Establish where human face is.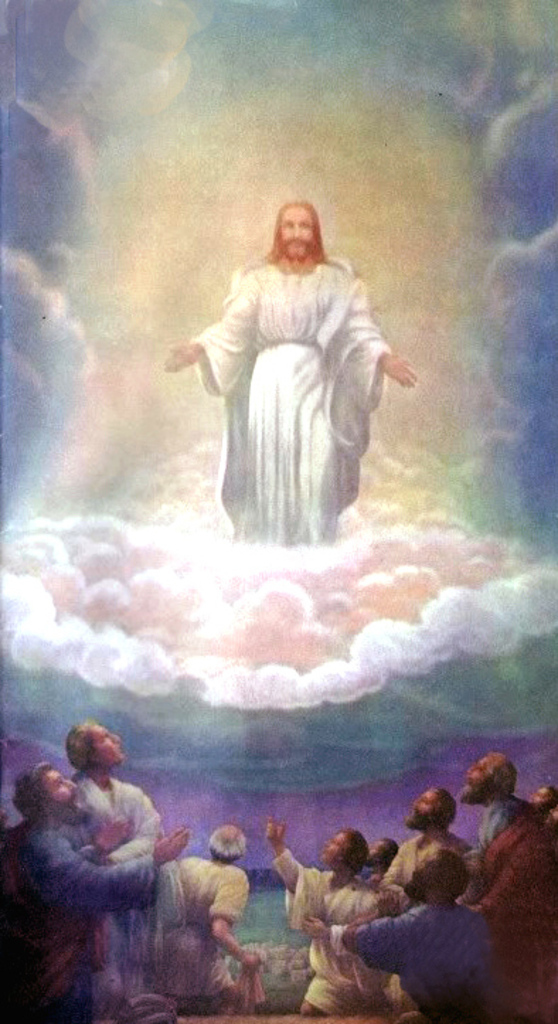
Established at (319,831,351,858).
